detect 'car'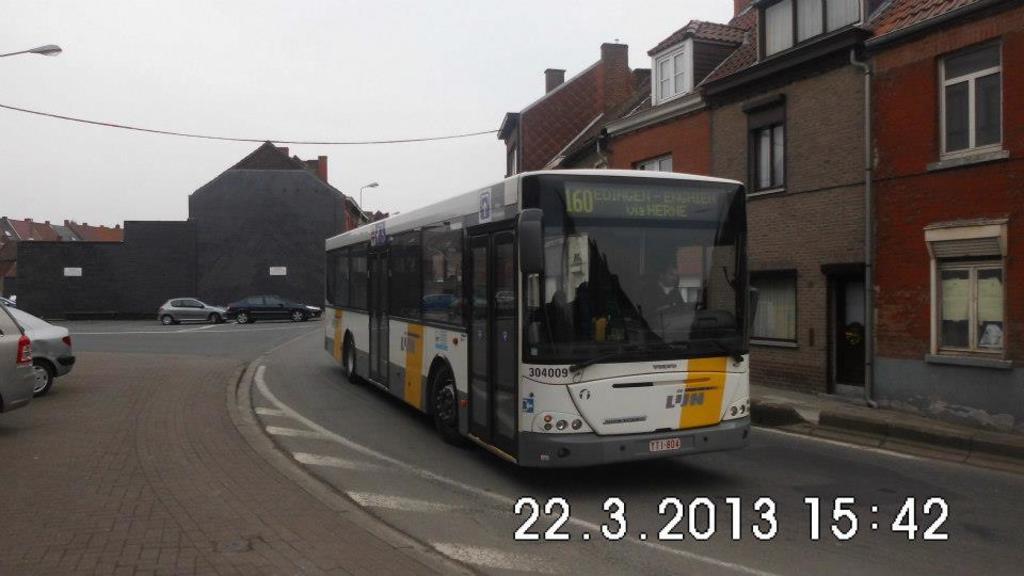
(224,295,320,324)
